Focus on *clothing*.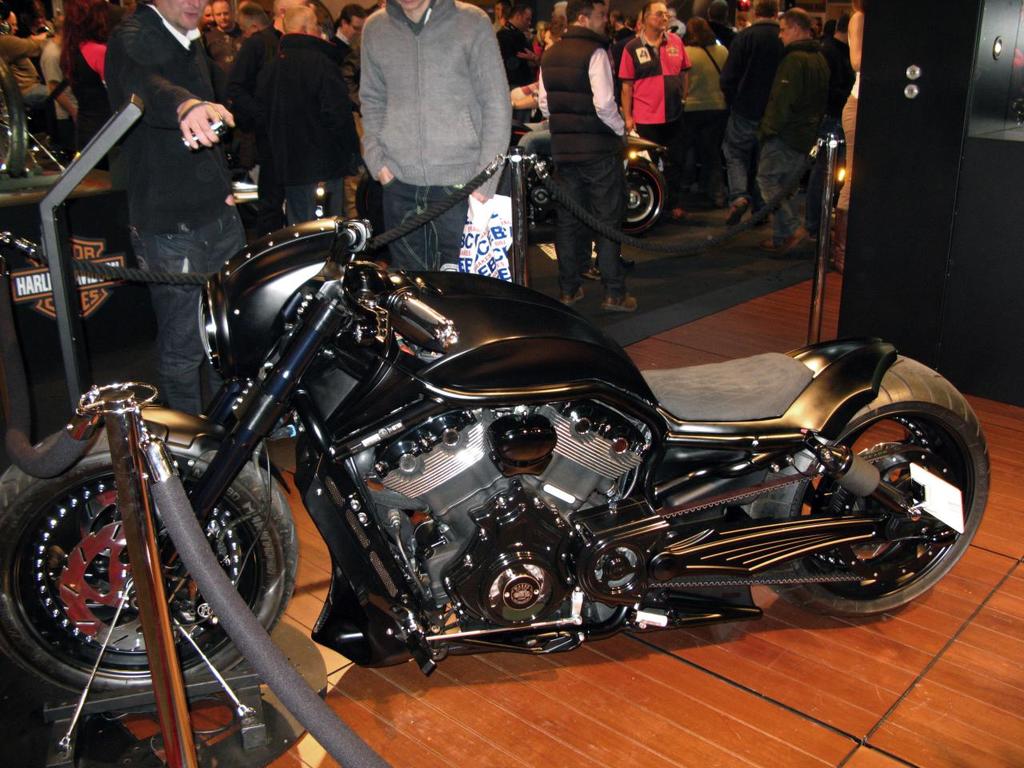
Focused at box=[2, 37, 53, 105].
